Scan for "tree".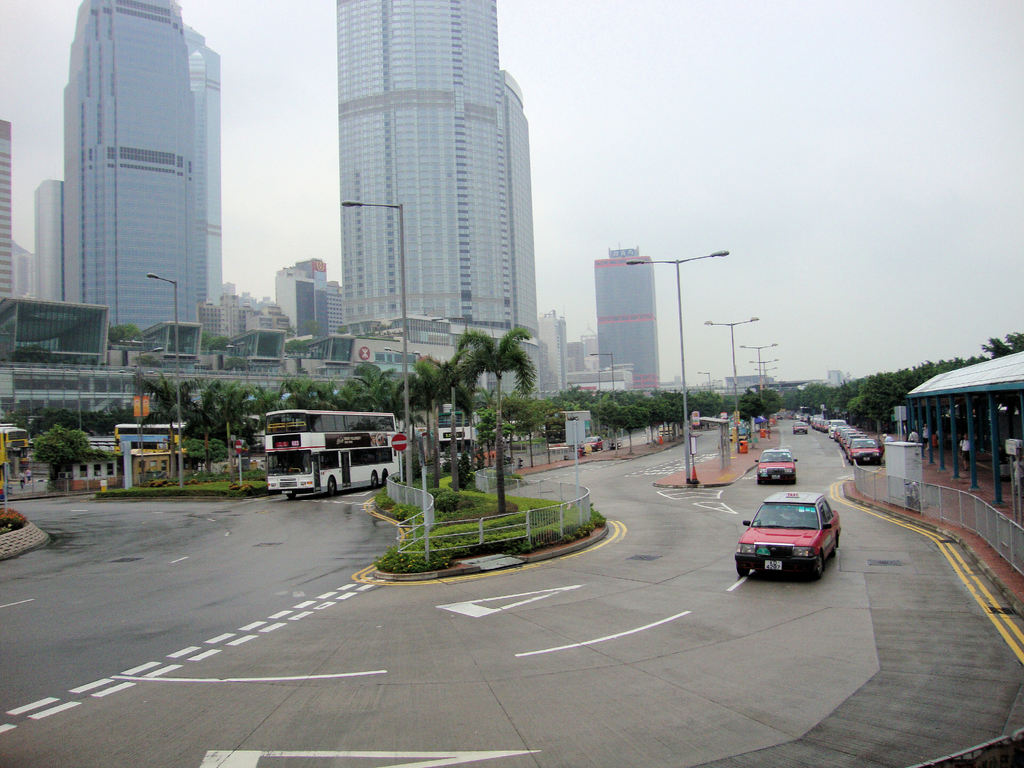
Scan result: (110, 326, 140, 351).
